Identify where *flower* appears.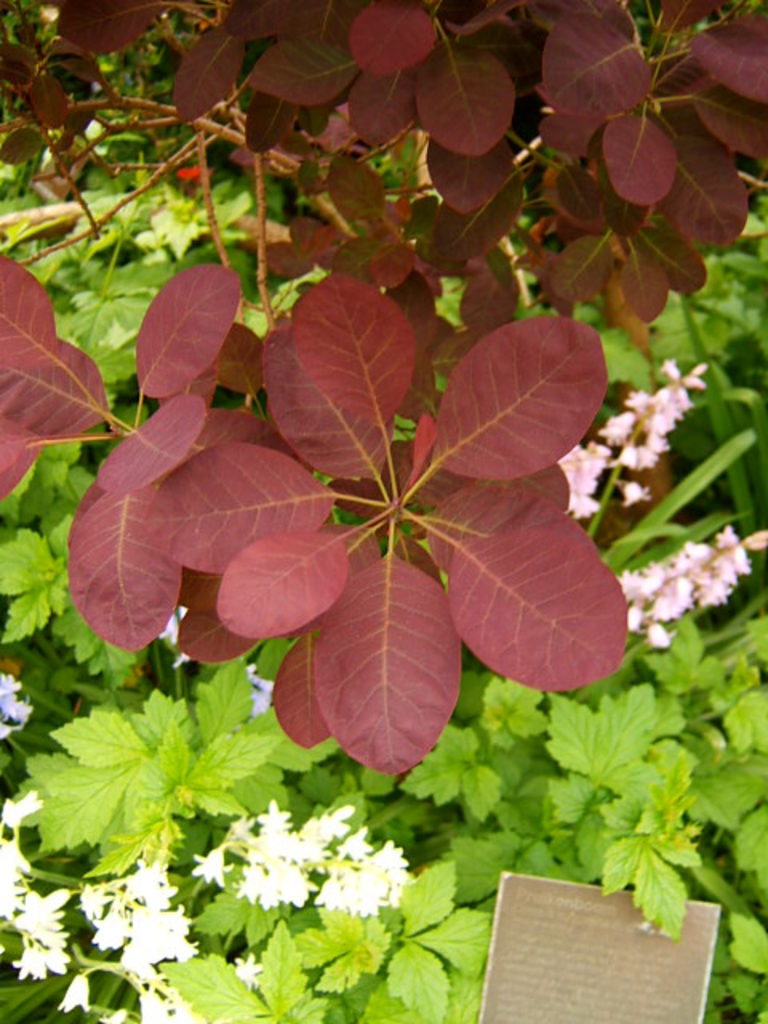
Appears at bbox(0, 784, 74, 978).
